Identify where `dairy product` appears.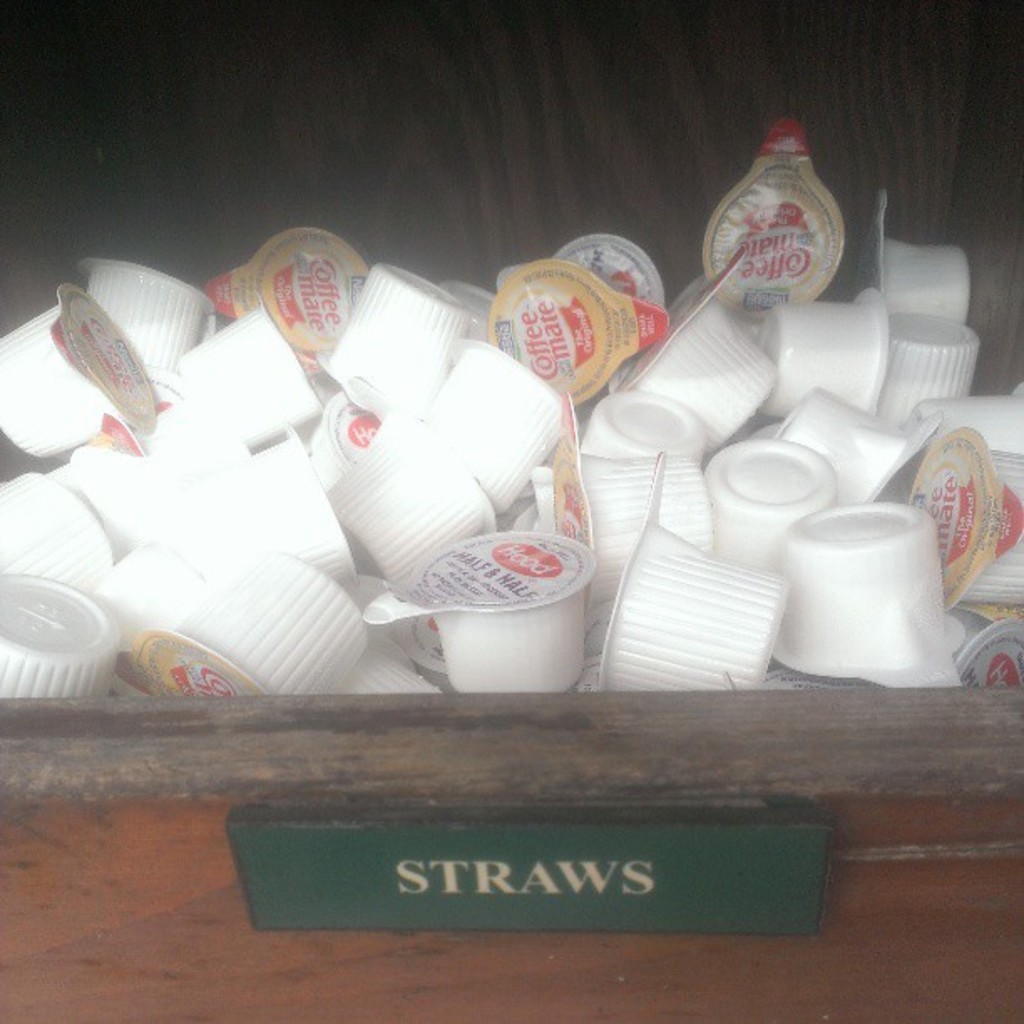
Appears at {"left": 783, "top": 294, "right": 883, "bottom": 418}.
